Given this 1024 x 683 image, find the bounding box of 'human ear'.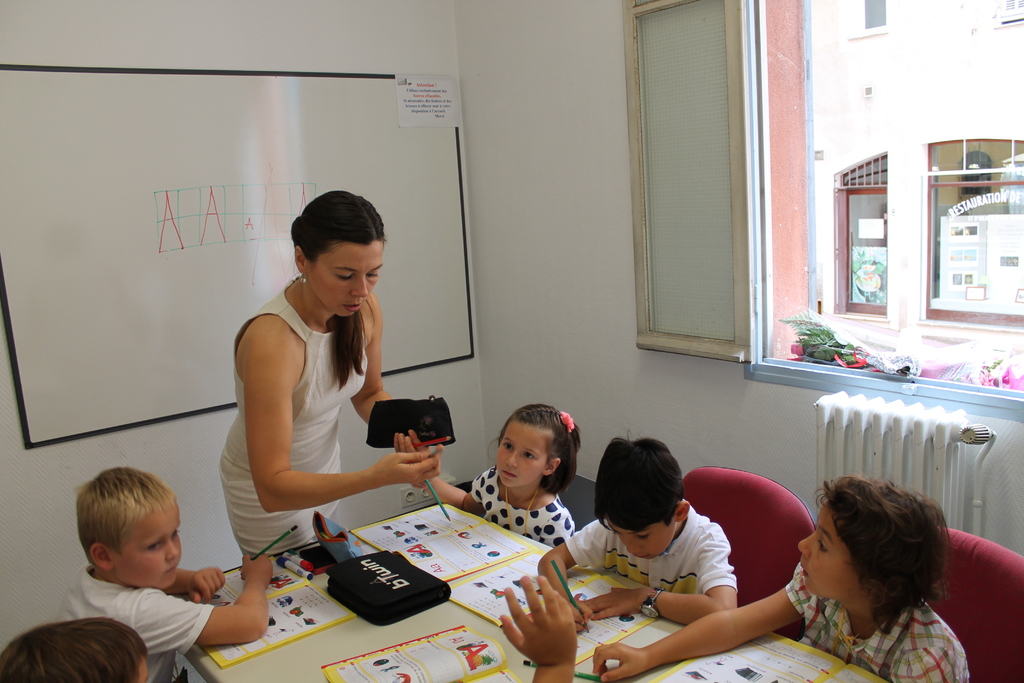
[291, 243, 305, 276].
